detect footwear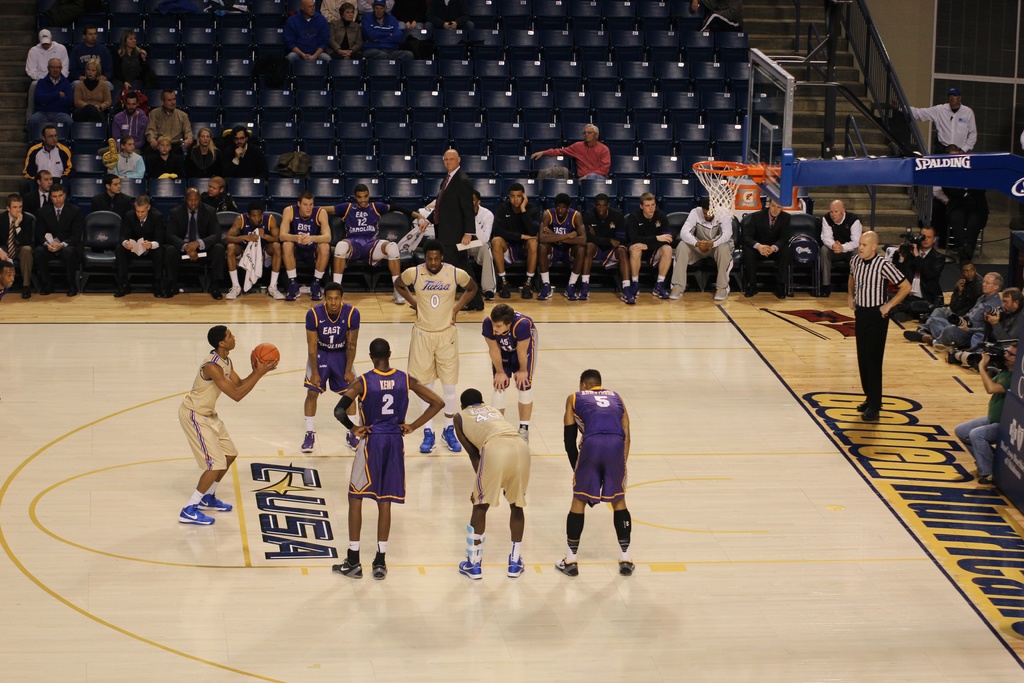
[115,289,128,297]
